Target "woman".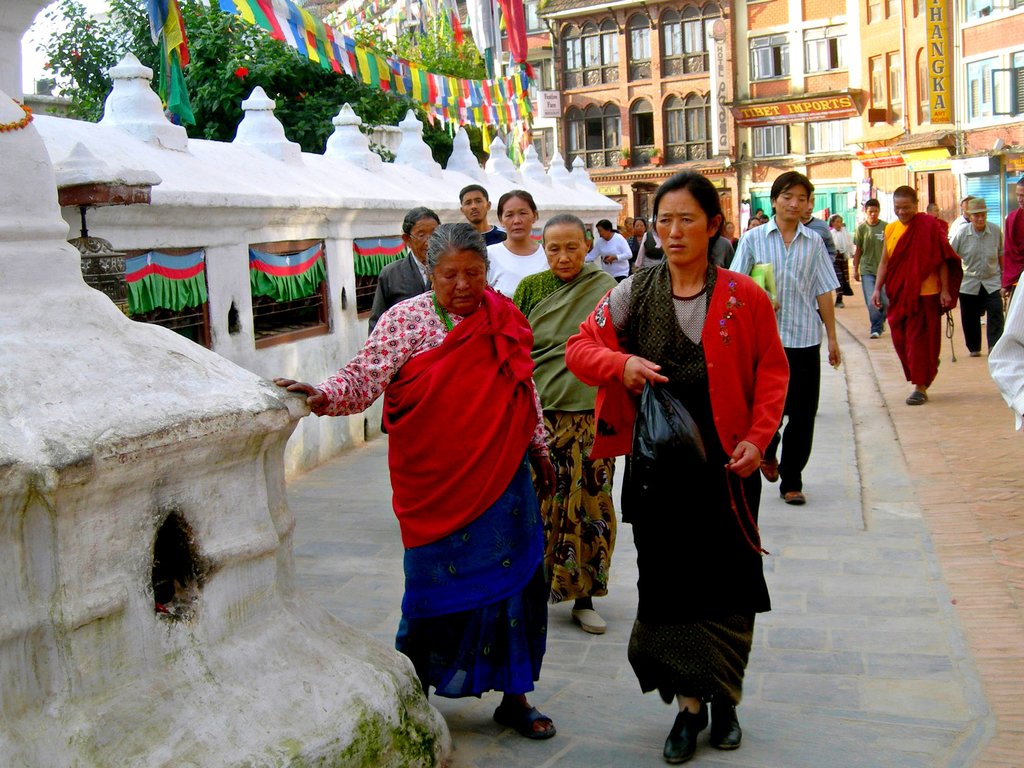
Target region: bbox=(319, 204, 556, 740).
